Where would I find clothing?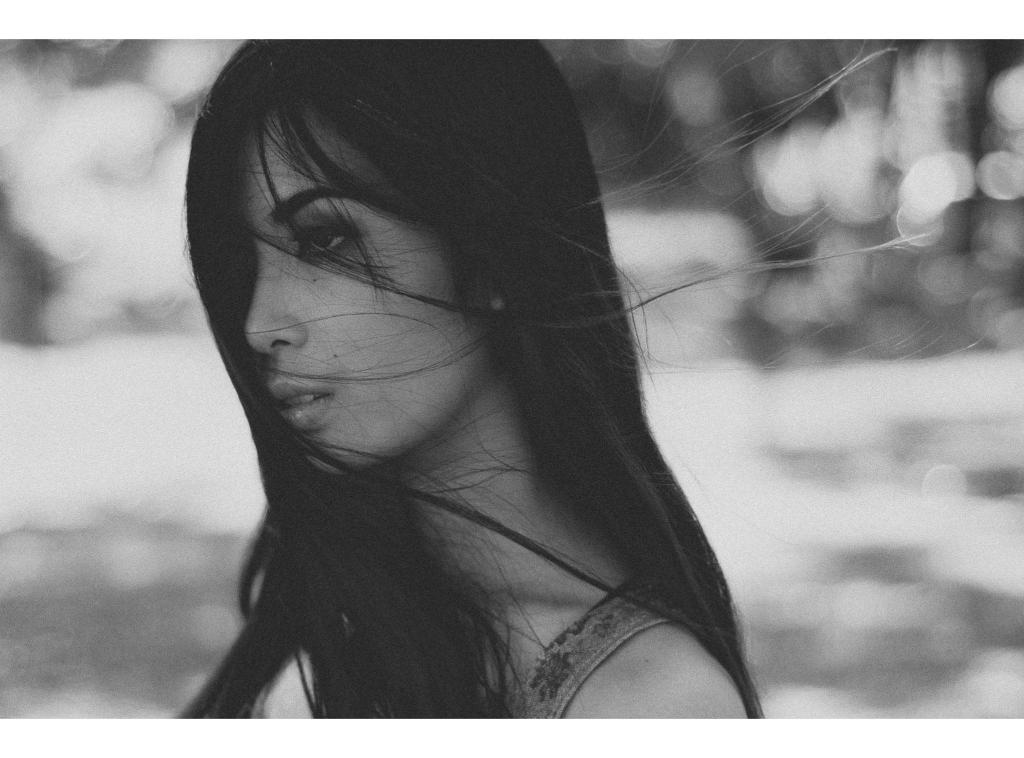
At left=248, top=578, right=709, bottom=725.
